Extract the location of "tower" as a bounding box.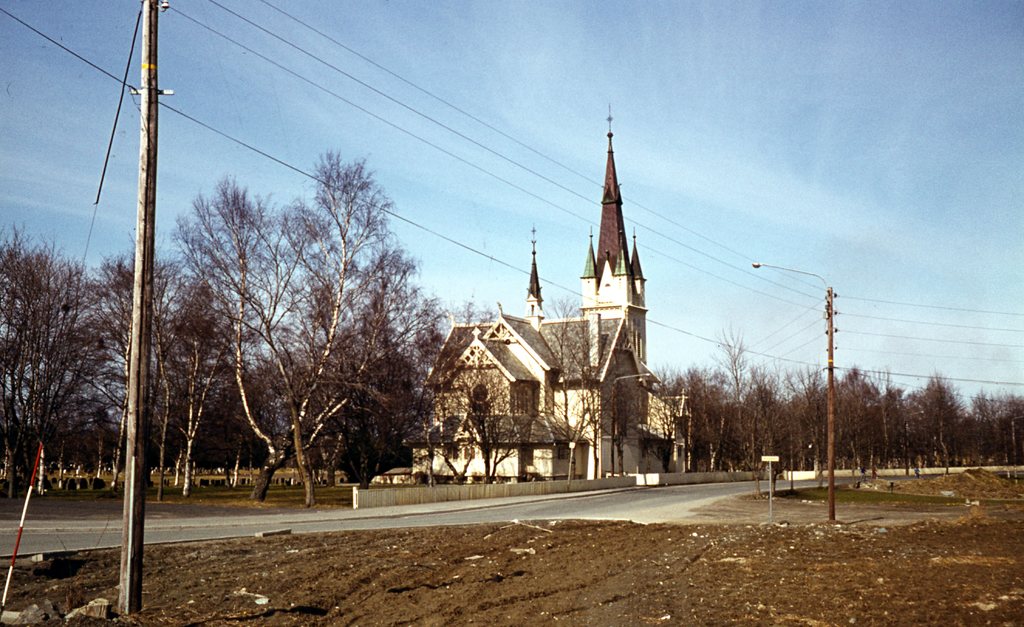
[582,104,645,360].
